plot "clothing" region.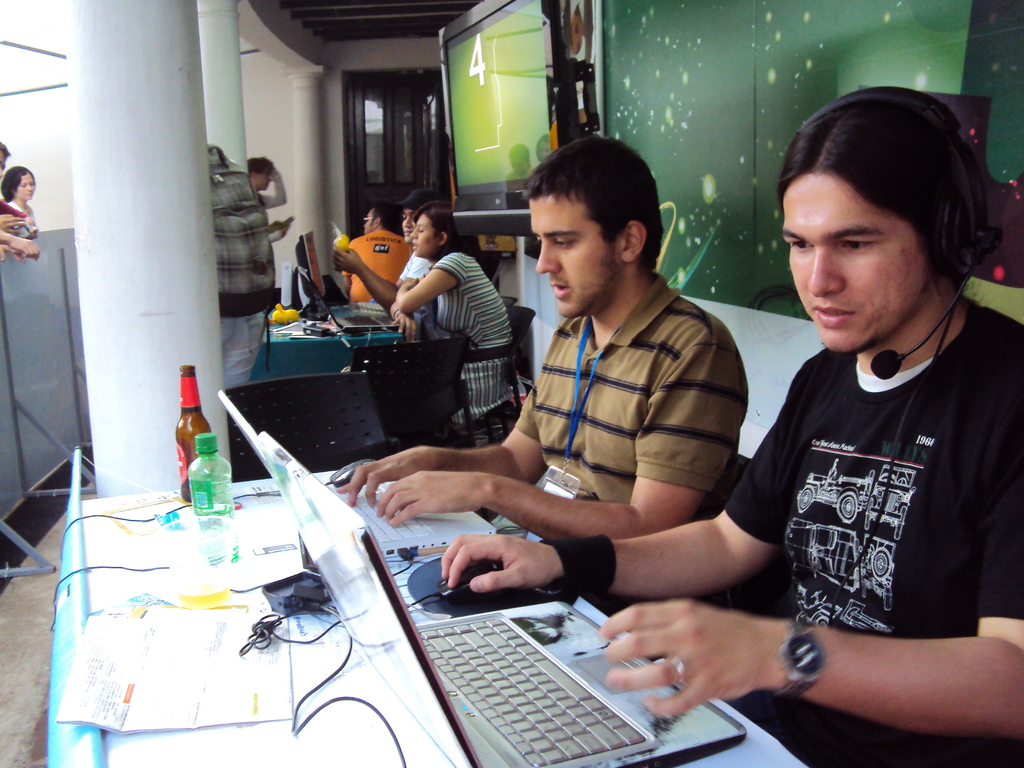
Plotted at [x1=730, y1=248, x2=1018, y2=728].
